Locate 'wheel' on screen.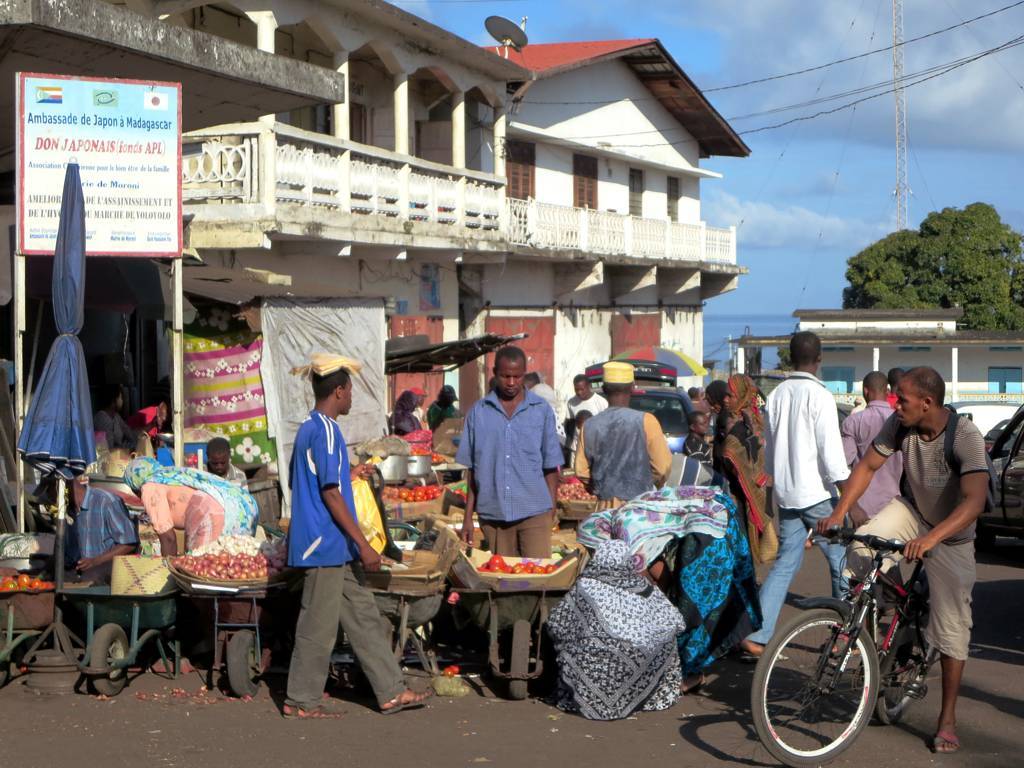
On screen at 91 625 127 691.
